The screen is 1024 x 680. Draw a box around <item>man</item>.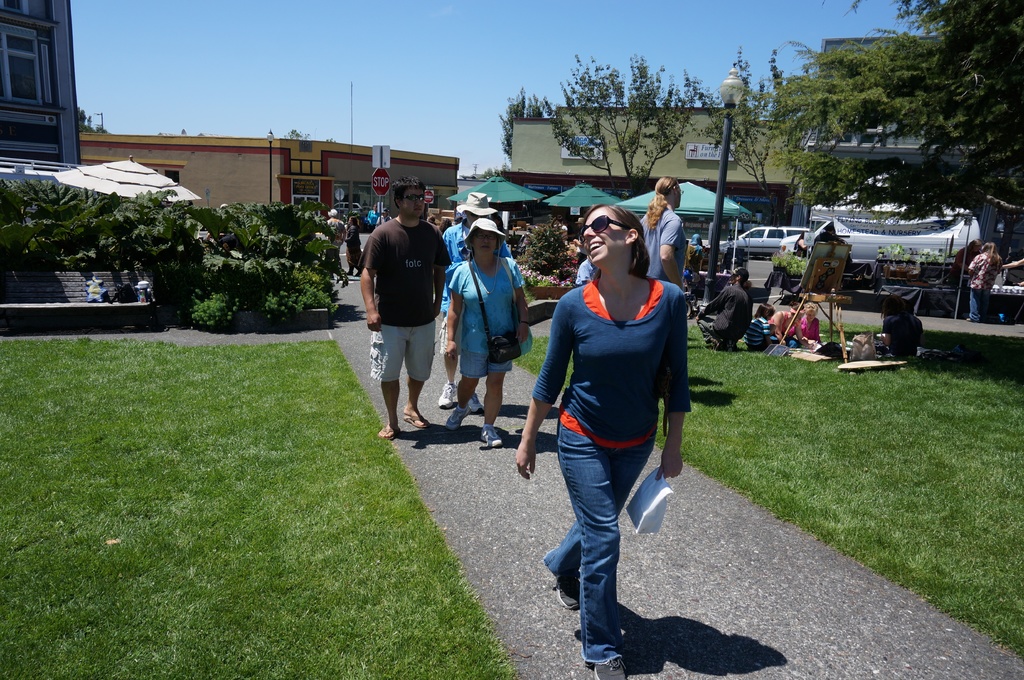
bbox=(695, 270, 754, 351).
